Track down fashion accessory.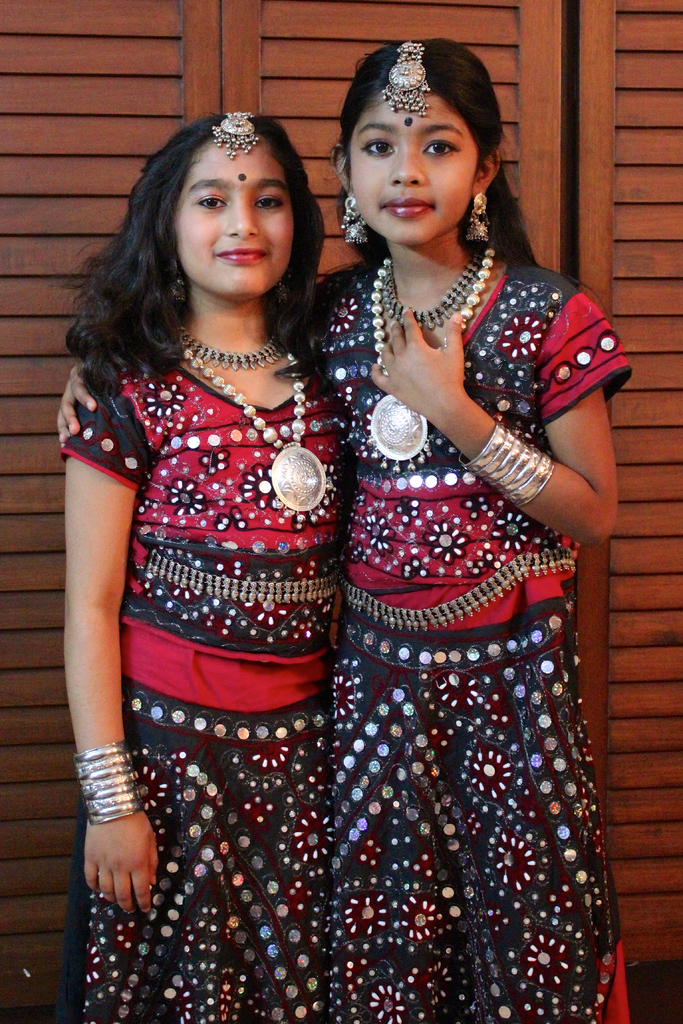
Tracked to select_region(469, 191, 491, 242).
